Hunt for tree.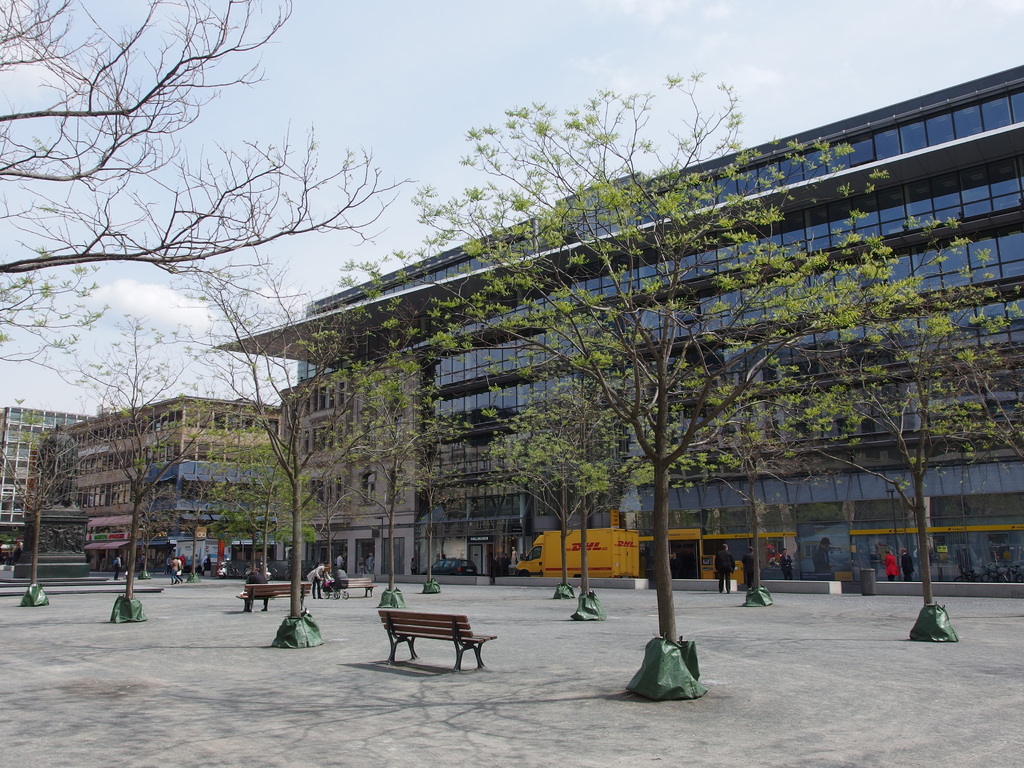
Hunted down at 166 242 382 651.
